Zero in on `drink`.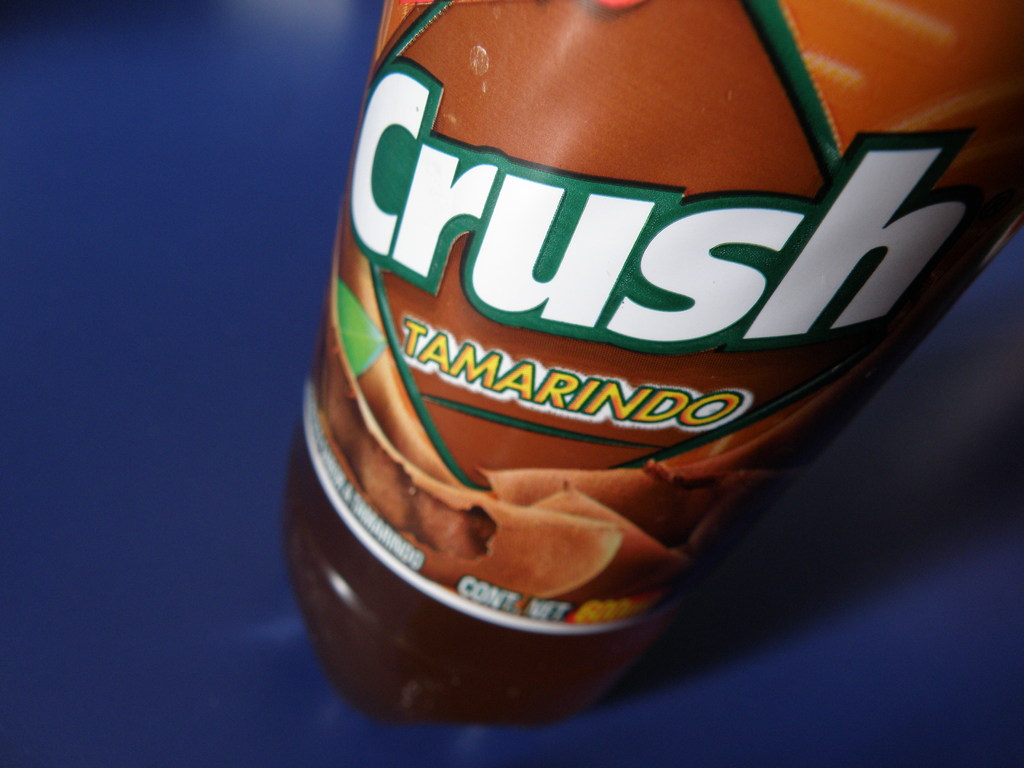
Zeroed in: (left=279, top=0, right=1023, bottom=728).
